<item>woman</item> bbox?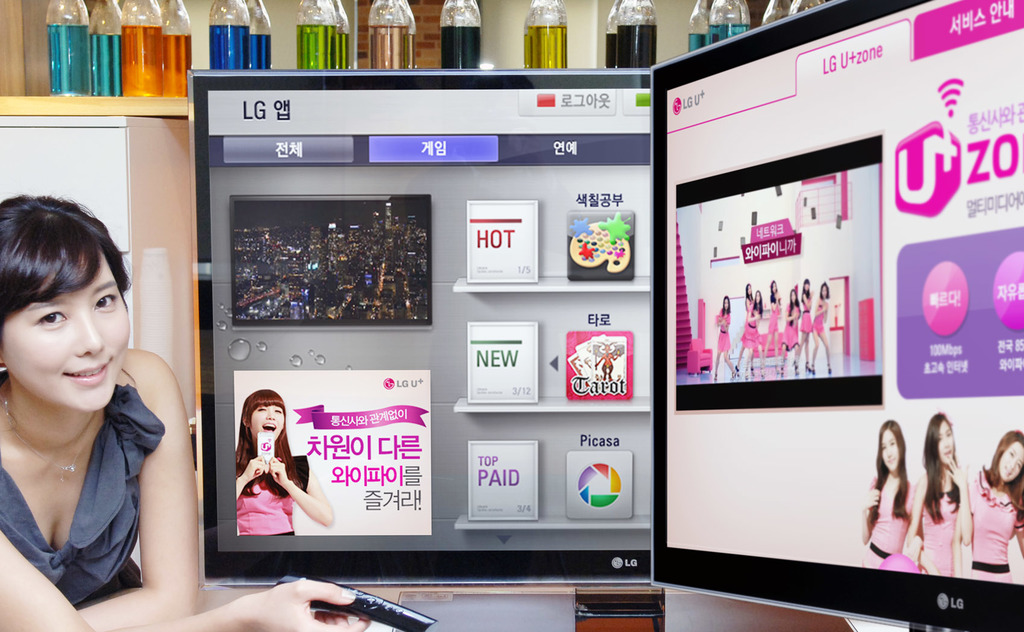
l=783, t=285, r=803, b=372
